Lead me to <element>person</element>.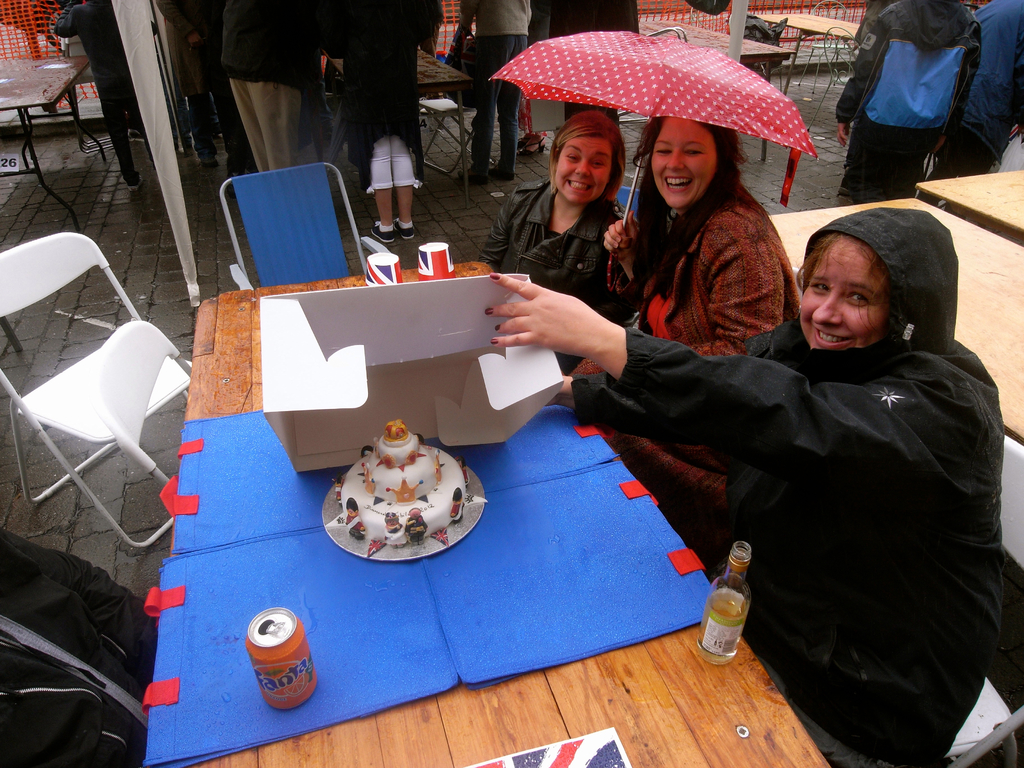
Lead to Rect(482, 113, 638, 367).
